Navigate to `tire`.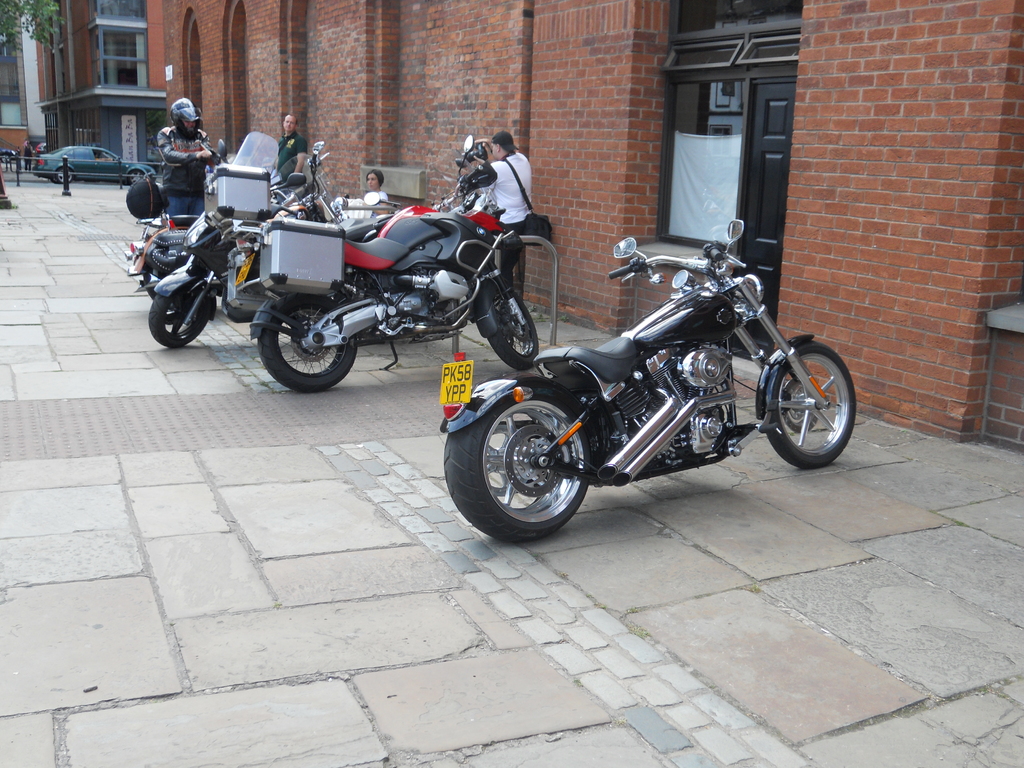
Navigation target: <region>129, 170, 148, 187</region>.
